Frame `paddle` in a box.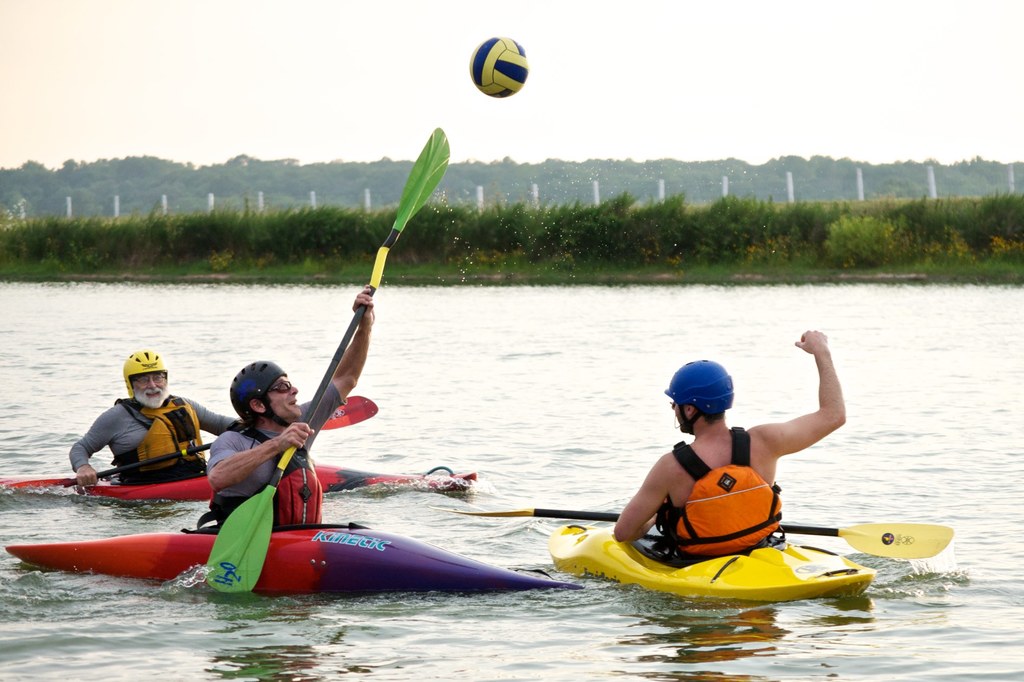
locate(426, 507, 954, 559).
